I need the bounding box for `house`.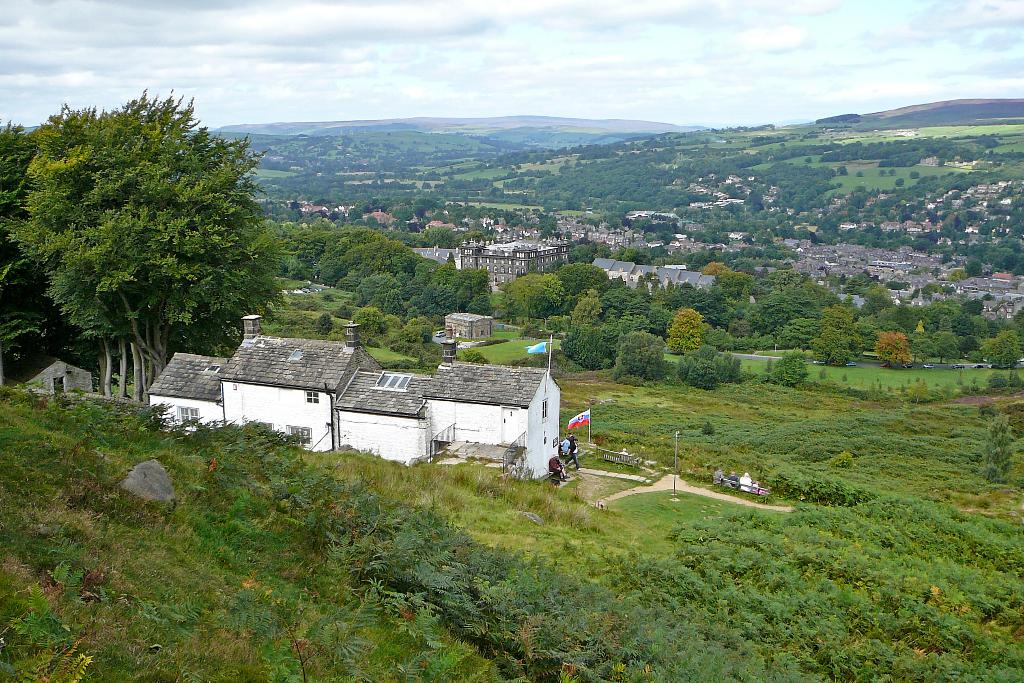
Here it is: bbox(459, 233, 568, 293).
